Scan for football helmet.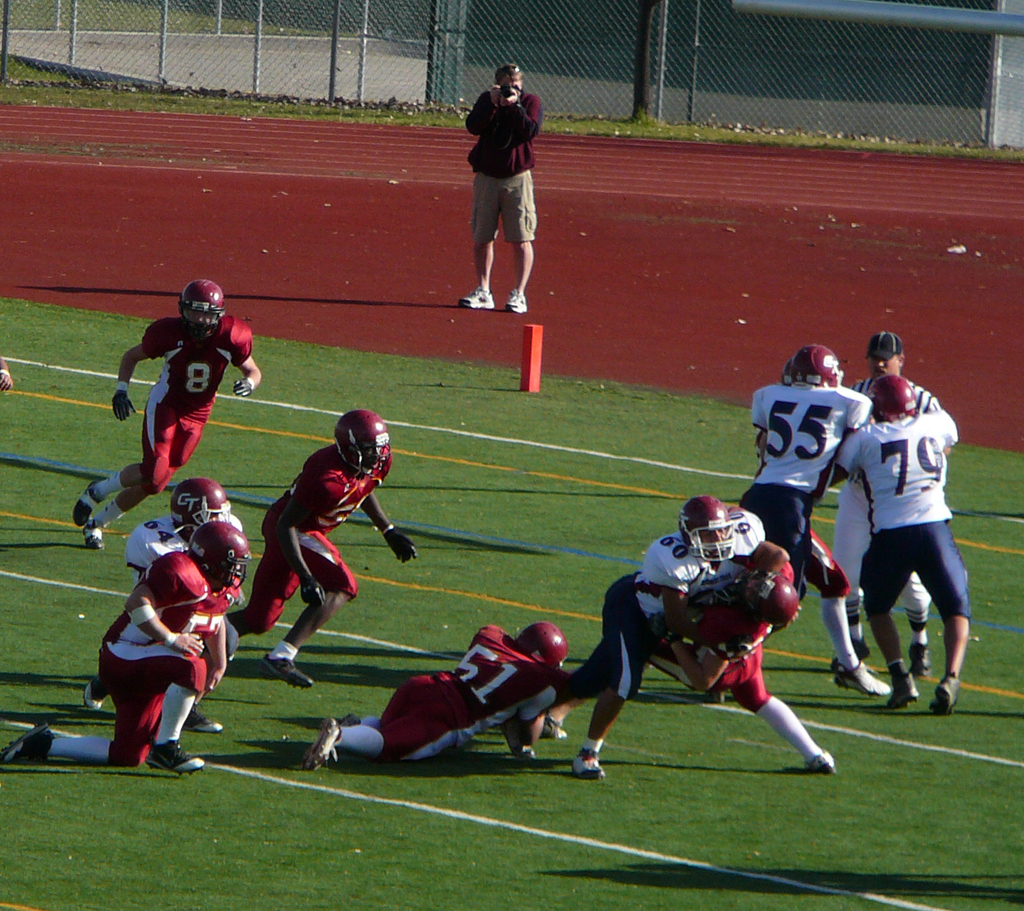
Scan result: 681/498/737/563.
